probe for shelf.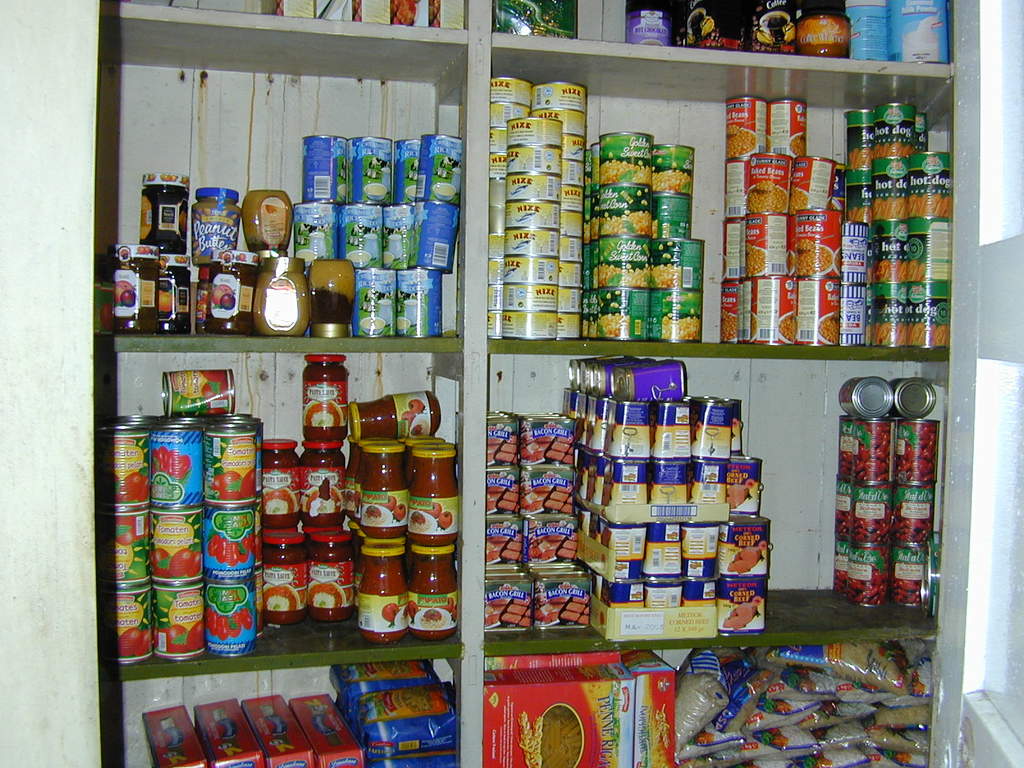
Probe result: bbox(479, 371, 968, 659).
